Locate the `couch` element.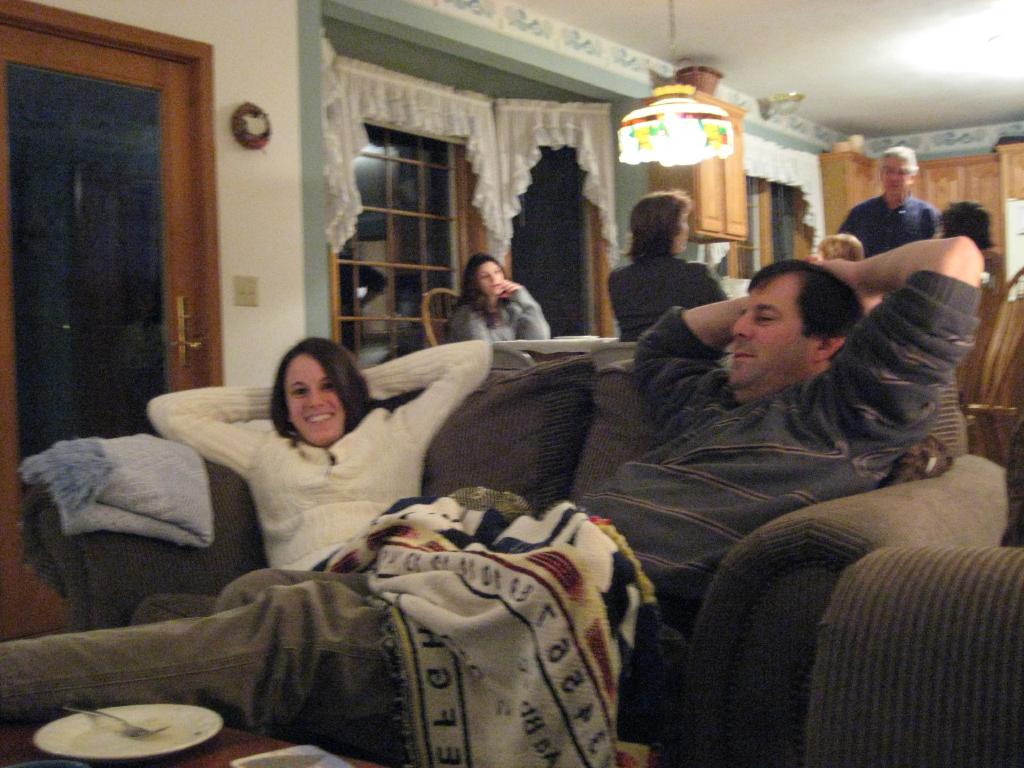
Element bbox: <box>16,348,1007,767</box>.
